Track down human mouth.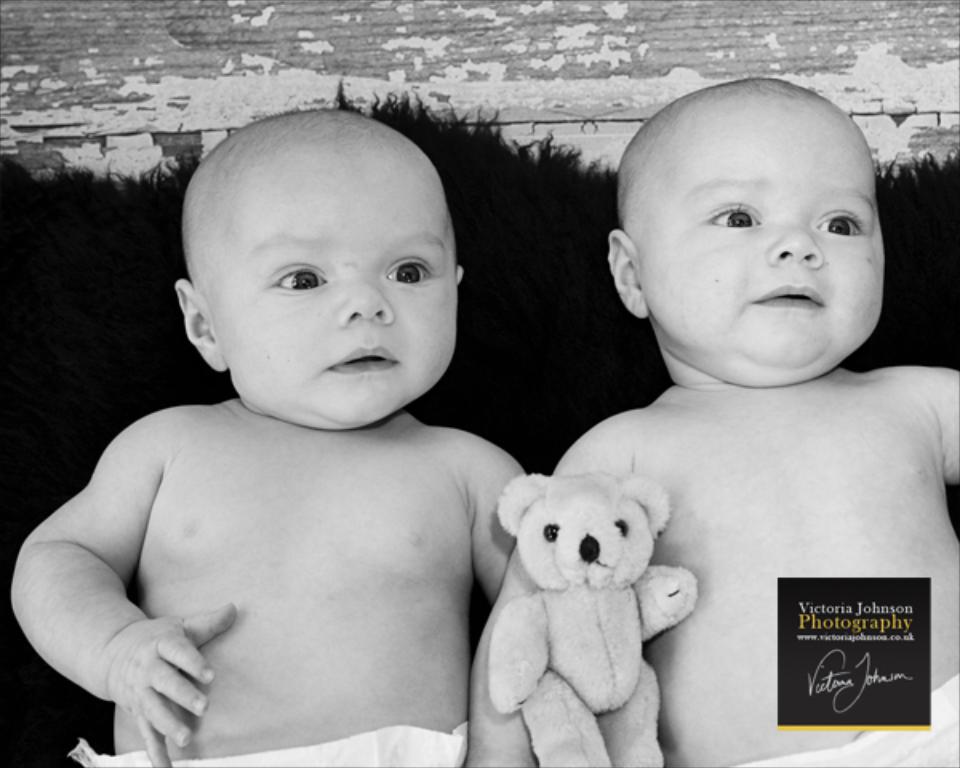
Tracked to box=[326, 347, 397, 376].
